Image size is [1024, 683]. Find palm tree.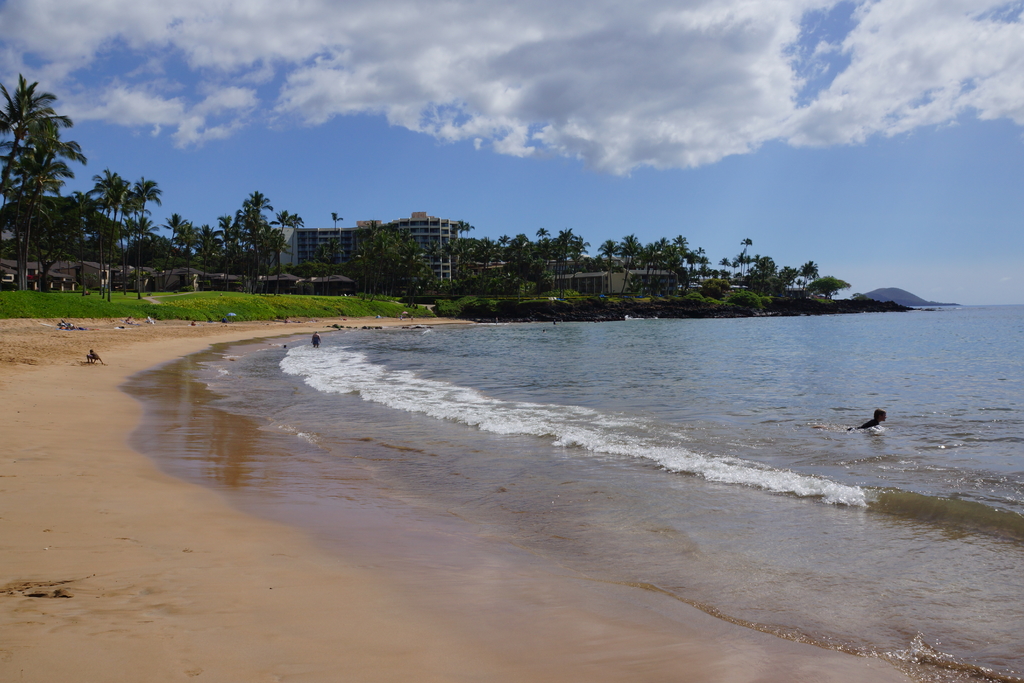
bbox=[175, 222, 216, 278].
